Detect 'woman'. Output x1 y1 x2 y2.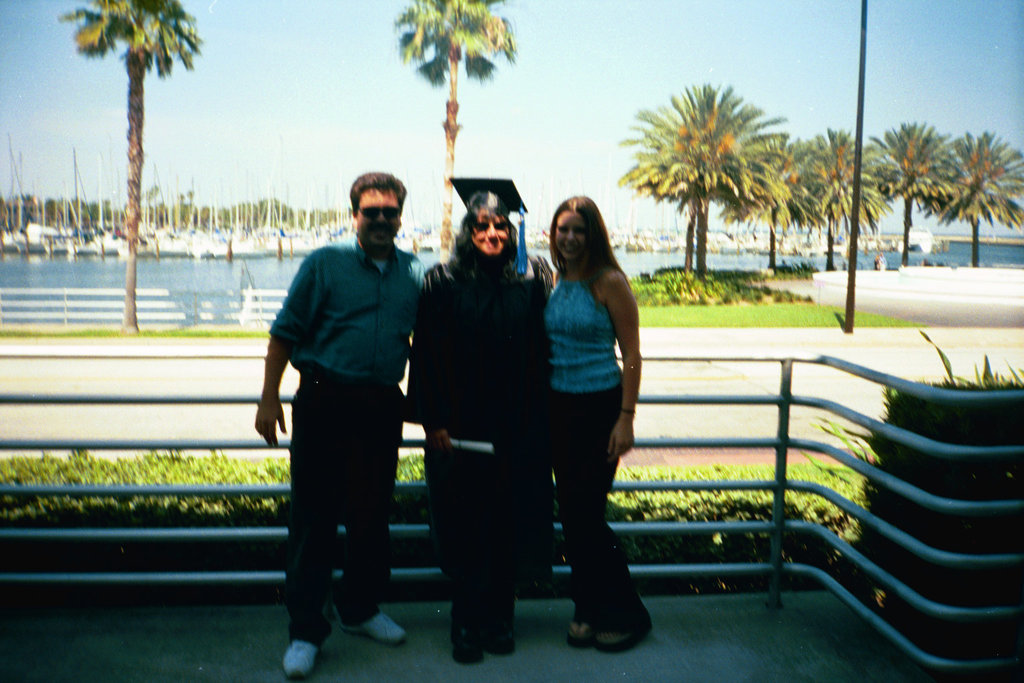
544 193 653 654.
